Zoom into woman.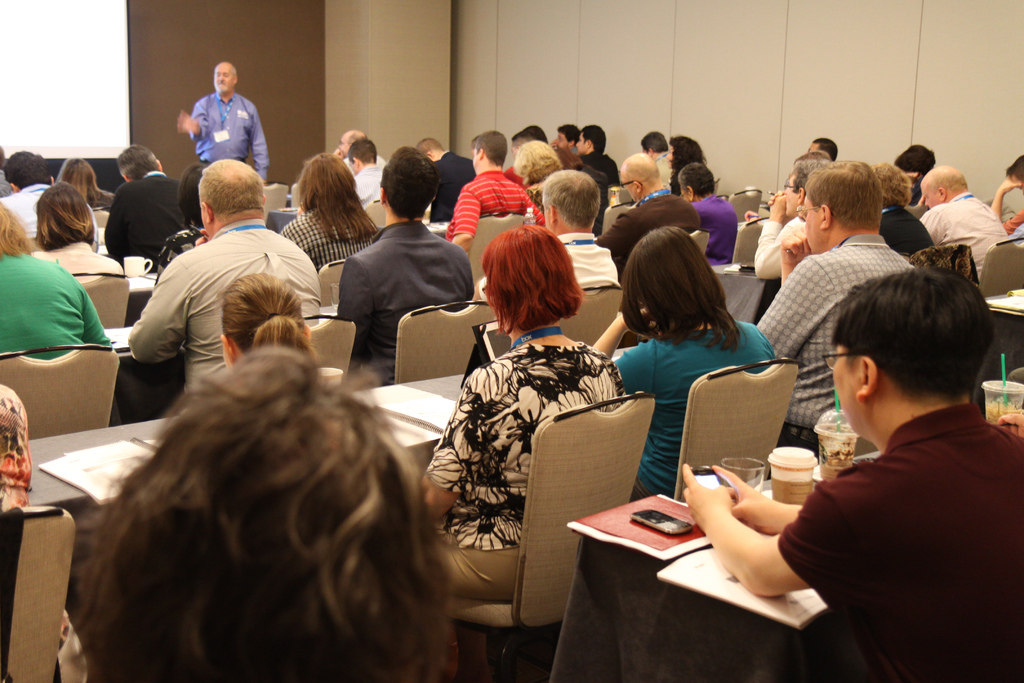
Zoom target: detection(0, 202, 113, 350).
